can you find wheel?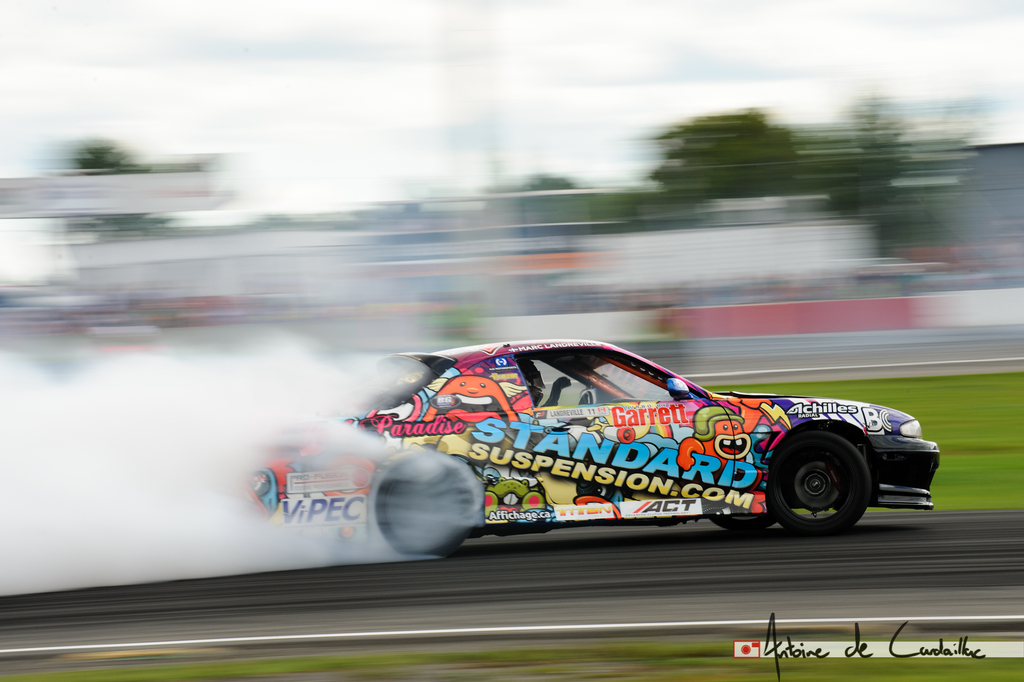
Yes, bounding box: (577, 391, 600, 406).
